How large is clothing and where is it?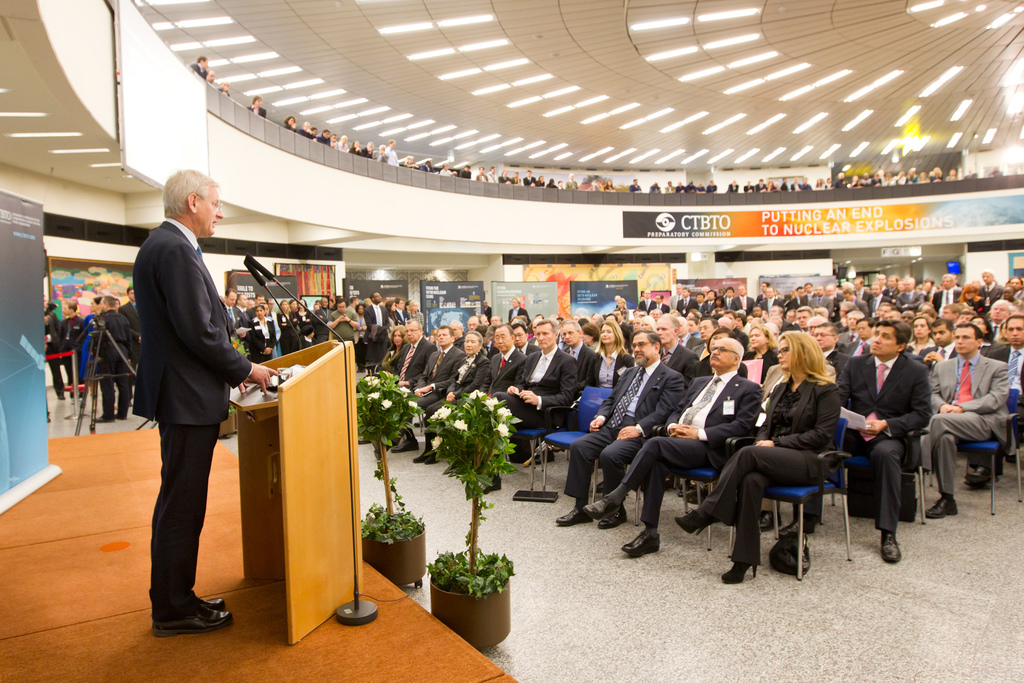
Bounding box: rect(627, 183, 643, 193).
